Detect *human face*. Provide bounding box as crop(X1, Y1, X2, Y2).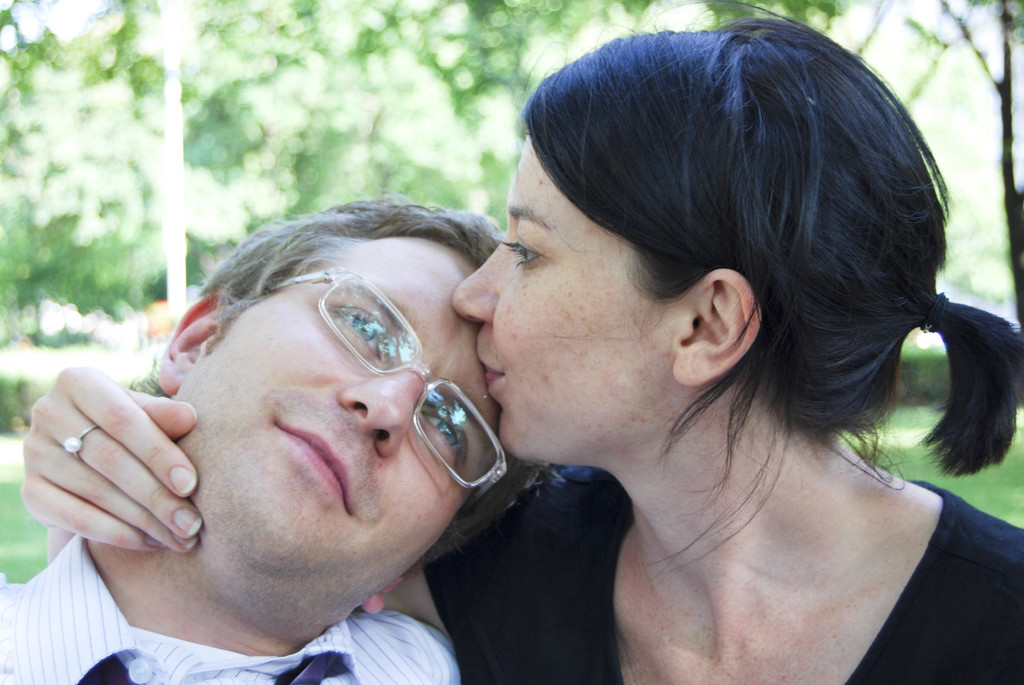
crop(452, 132, 679, 469).
